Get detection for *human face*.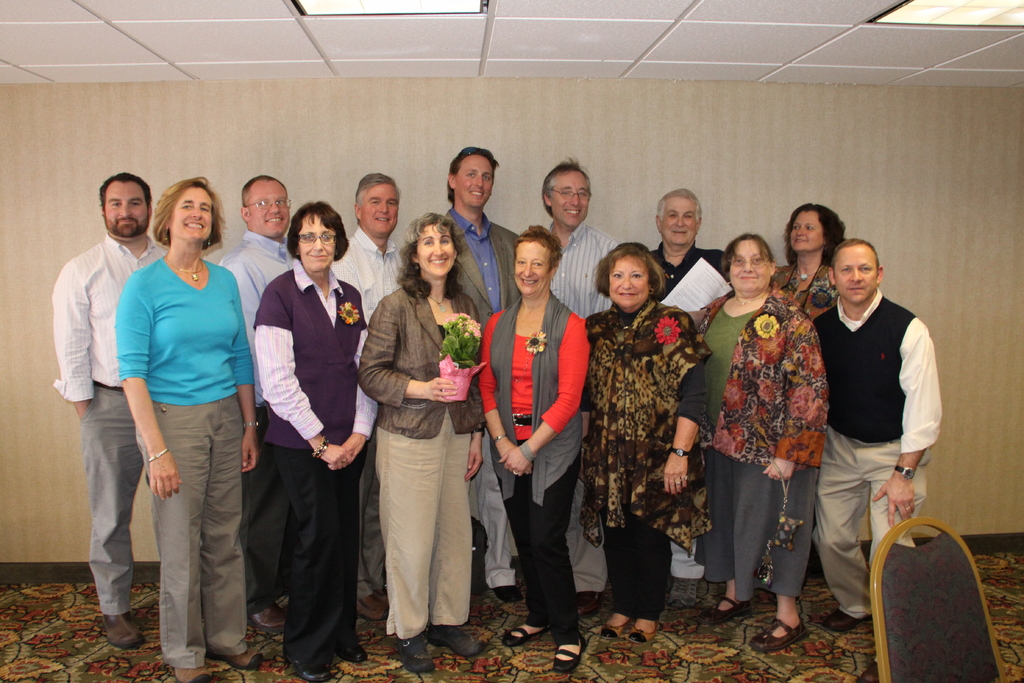
Detection: x1=456, y1=152, x2=493, y2=207.
